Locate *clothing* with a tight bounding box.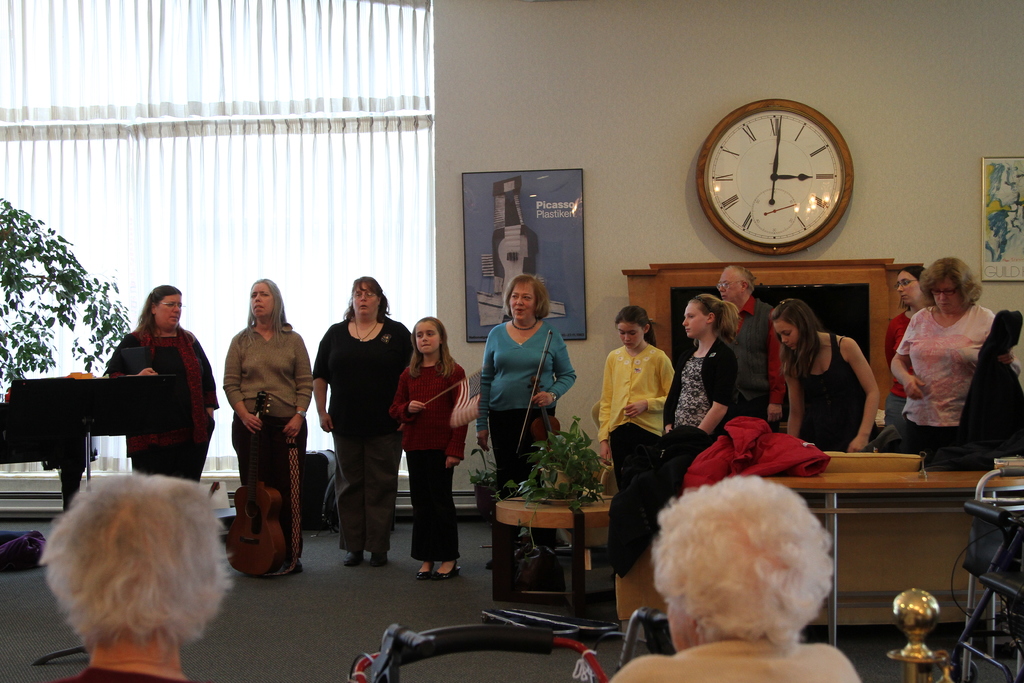
x1=685 y1=413 x2=827 y2=494.
